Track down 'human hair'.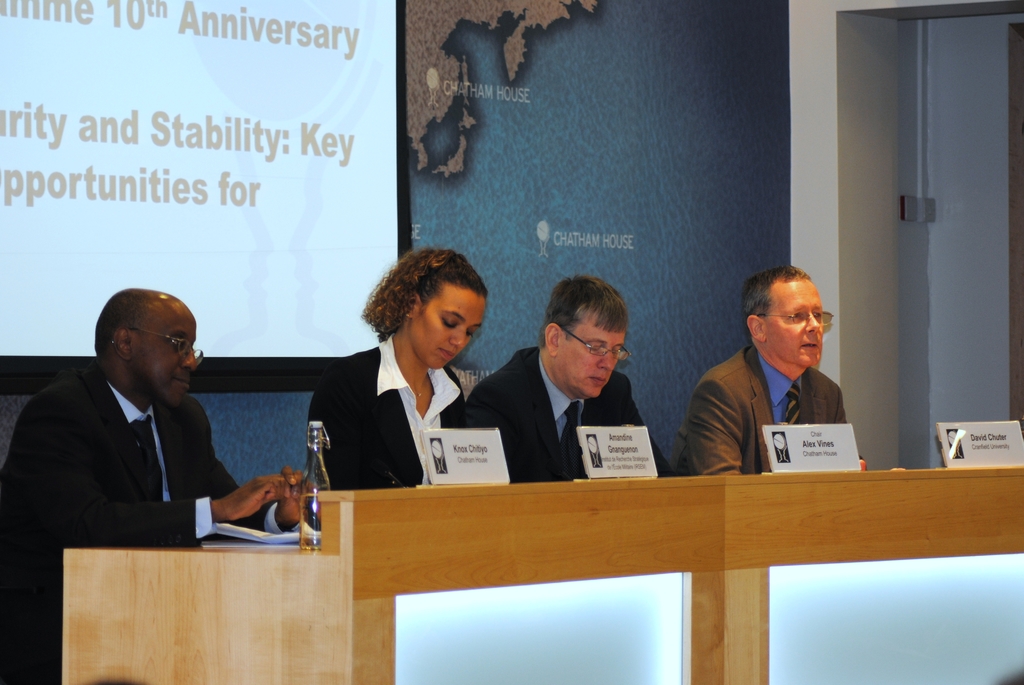
Tracked to (x1=369, y1=251, x2=491, y2=357).
